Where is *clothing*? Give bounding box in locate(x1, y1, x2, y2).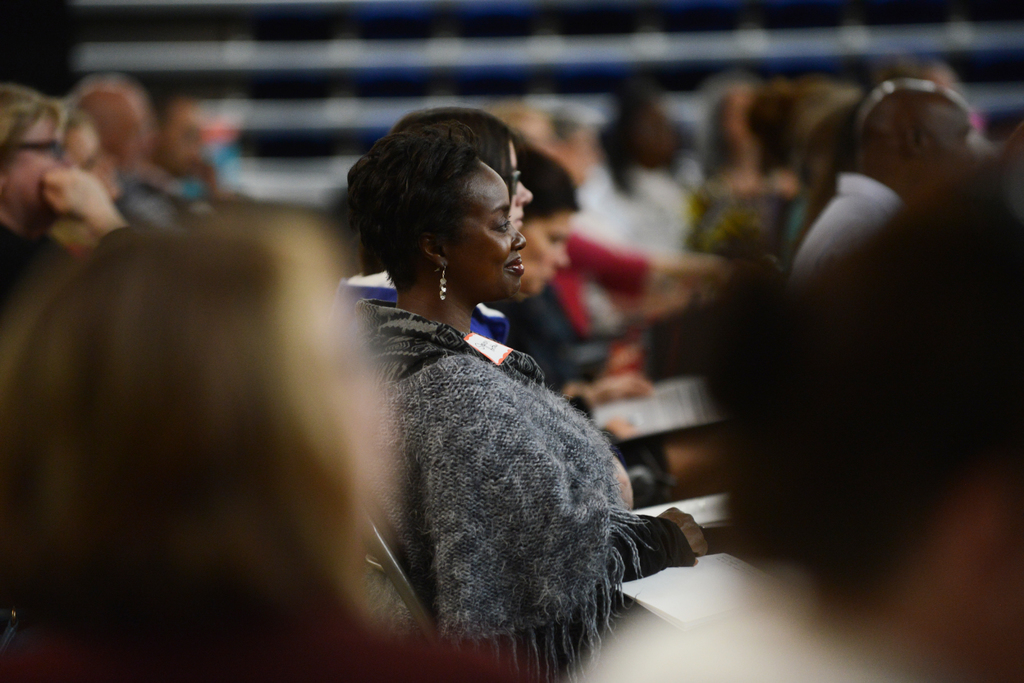
locate(0, 212, 72, 321).
